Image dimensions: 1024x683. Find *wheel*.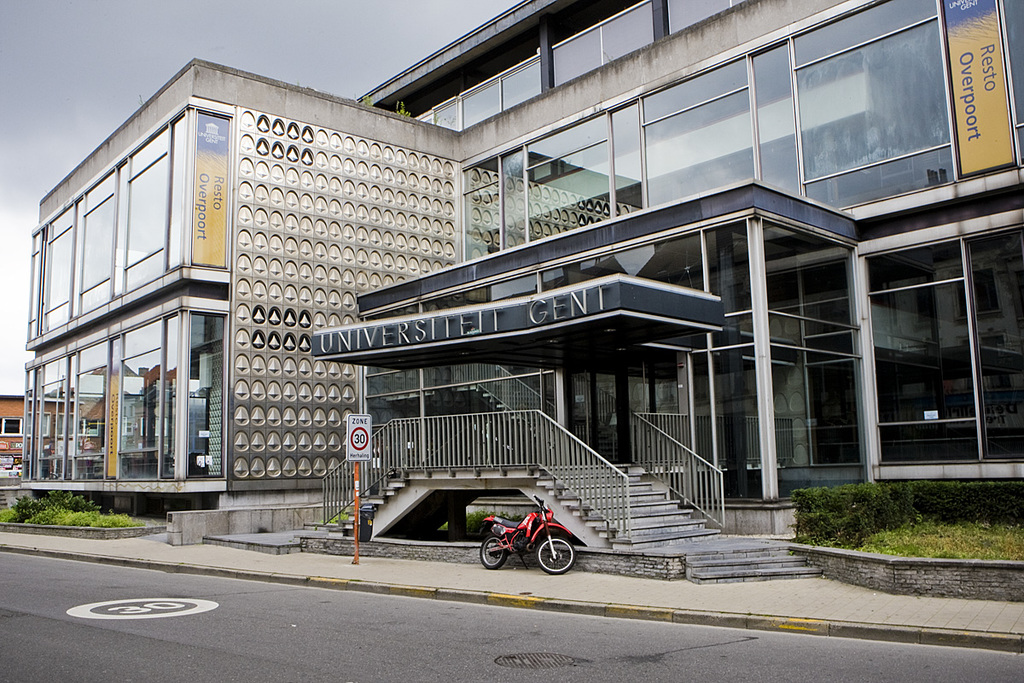
<box>479,535,508,569</box>.
